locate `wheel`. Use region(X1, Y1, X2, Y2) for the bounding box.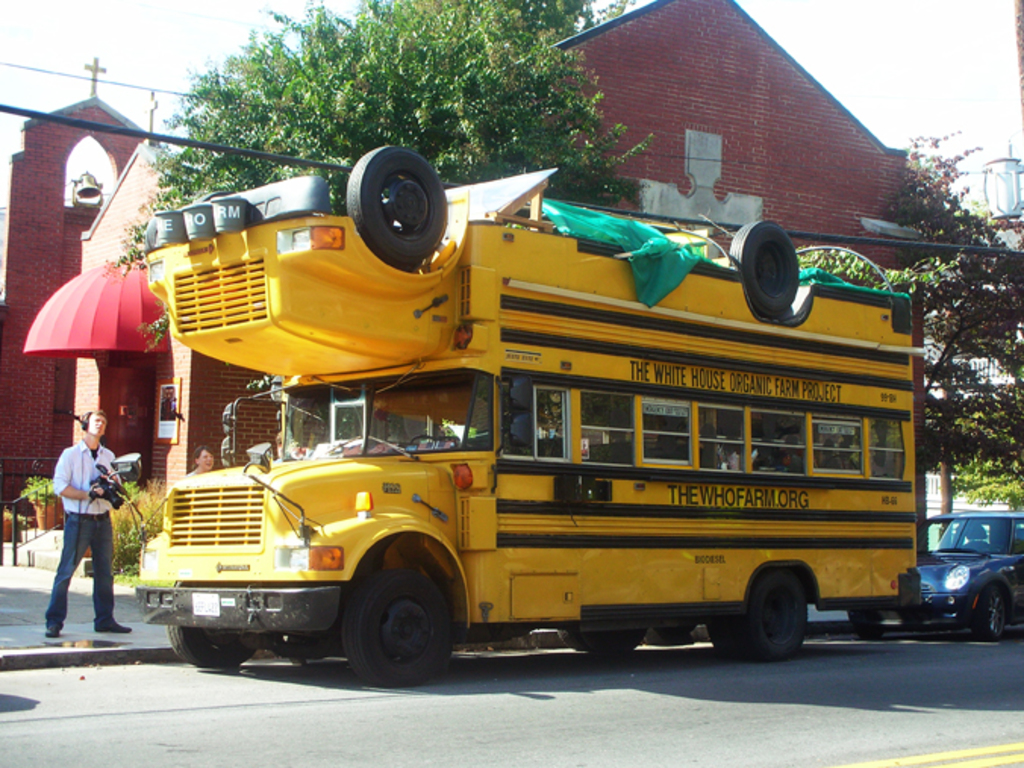
region(729, 220, 798, 315).
